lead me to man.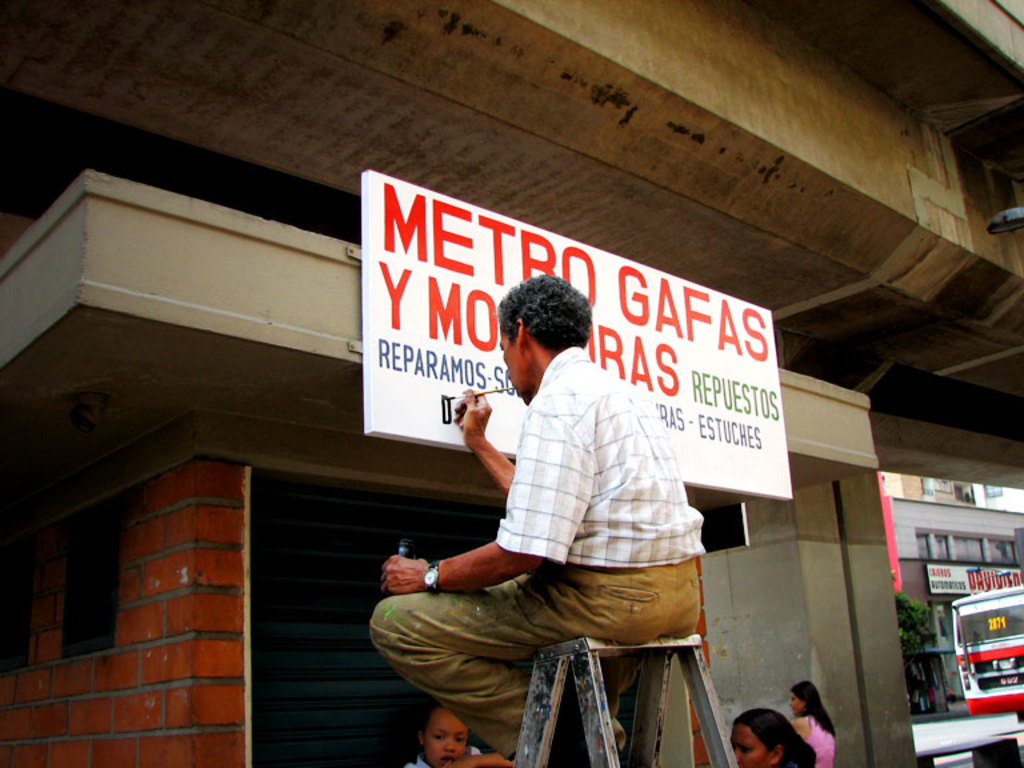
Lead to [396, 280, 735, 767].
